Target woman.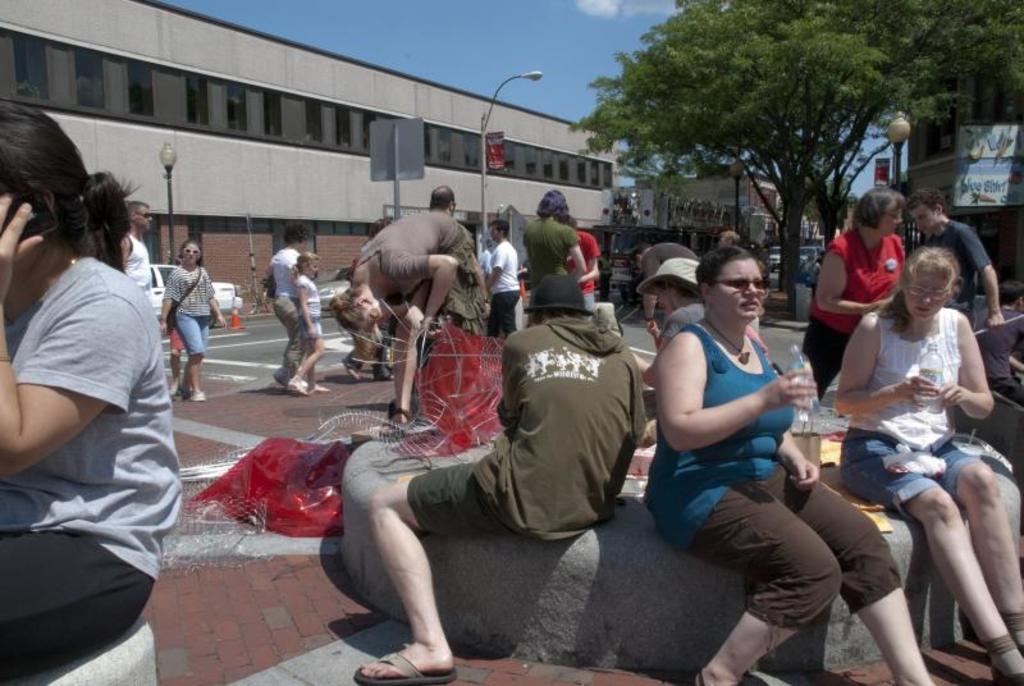
Target region: x1=831, y1=246, x2=1023, y2=685.
